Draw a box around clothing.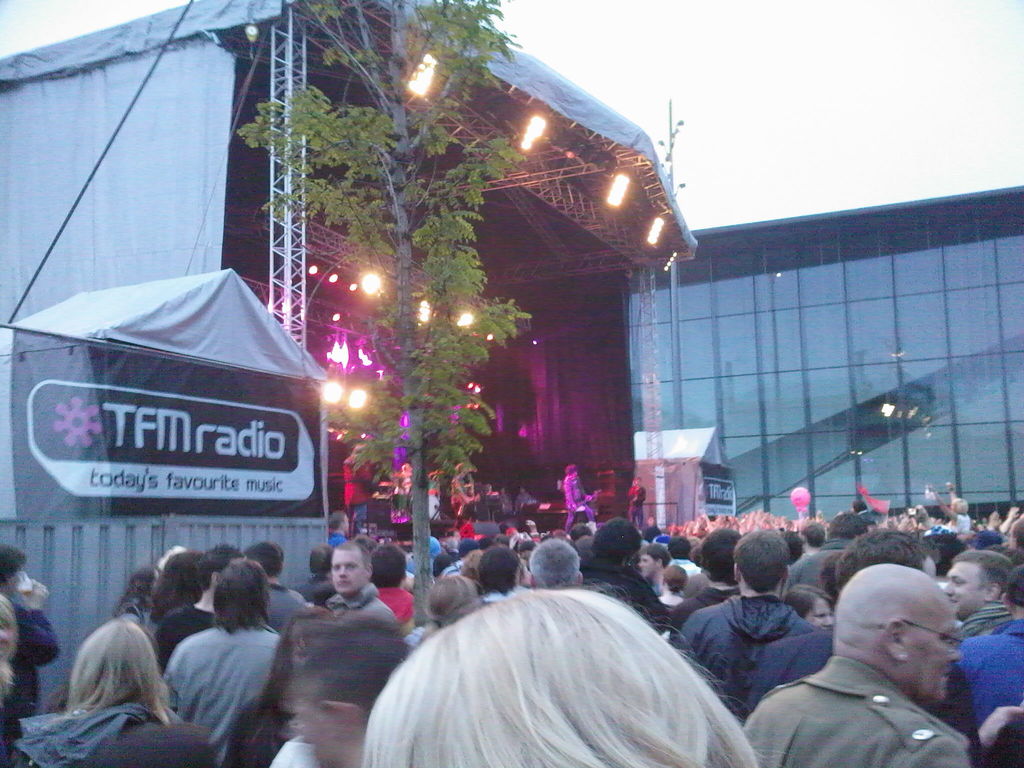
{"x1": 780, "y1": 538, "x2": 852, "y2": 590}.
